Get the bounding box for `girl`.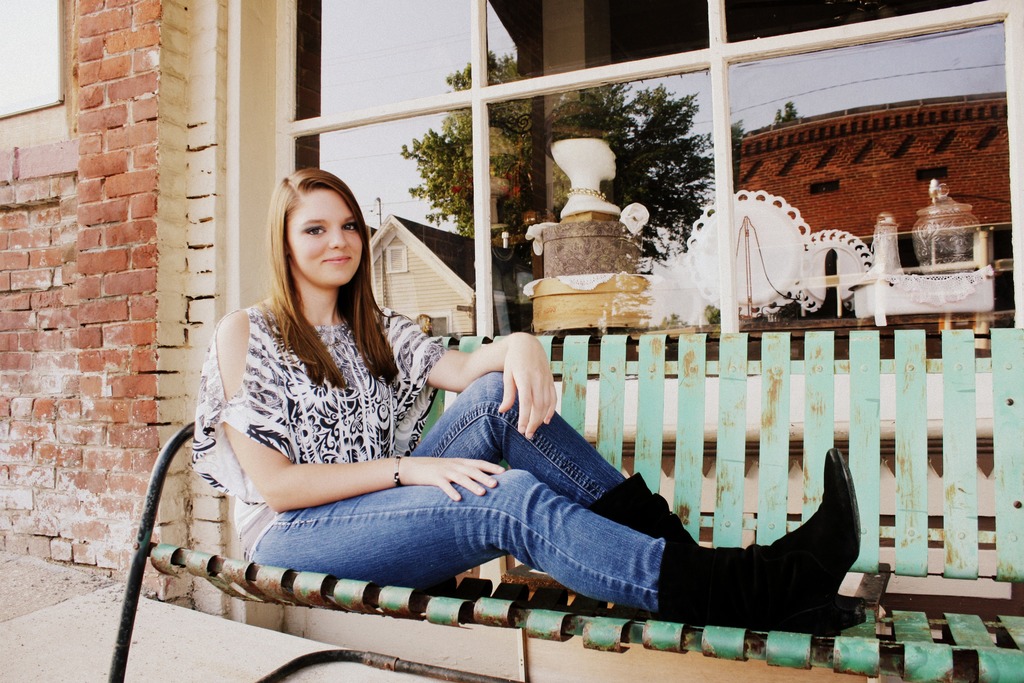
x1=193, y1=169, x2=860, y2=632.
